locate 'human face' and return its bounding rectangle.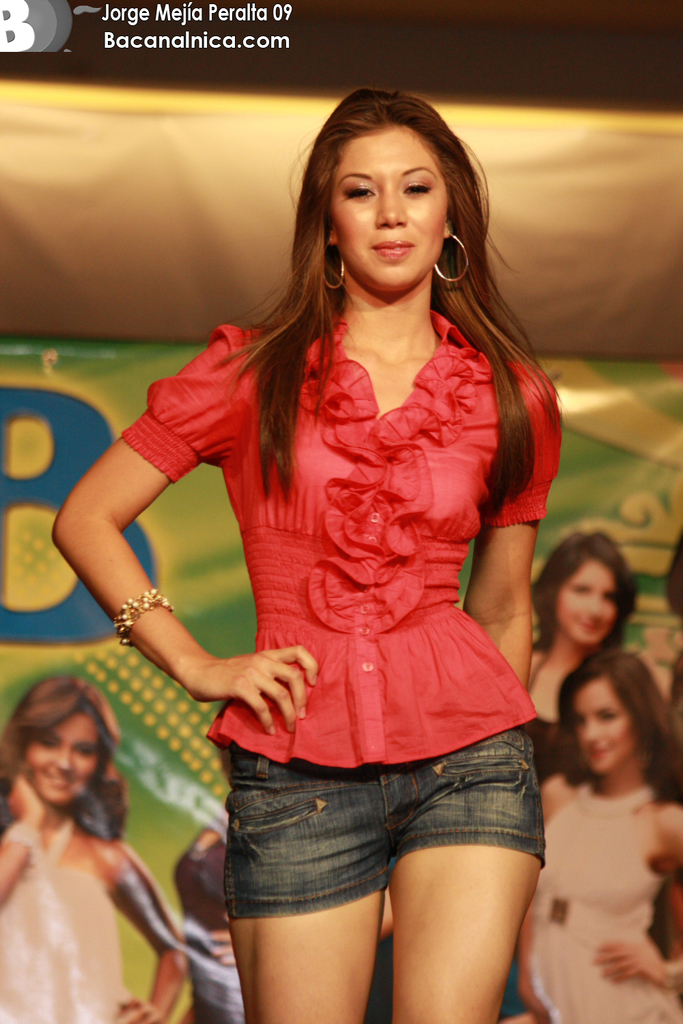
rect(333, 130, 444, 293).
